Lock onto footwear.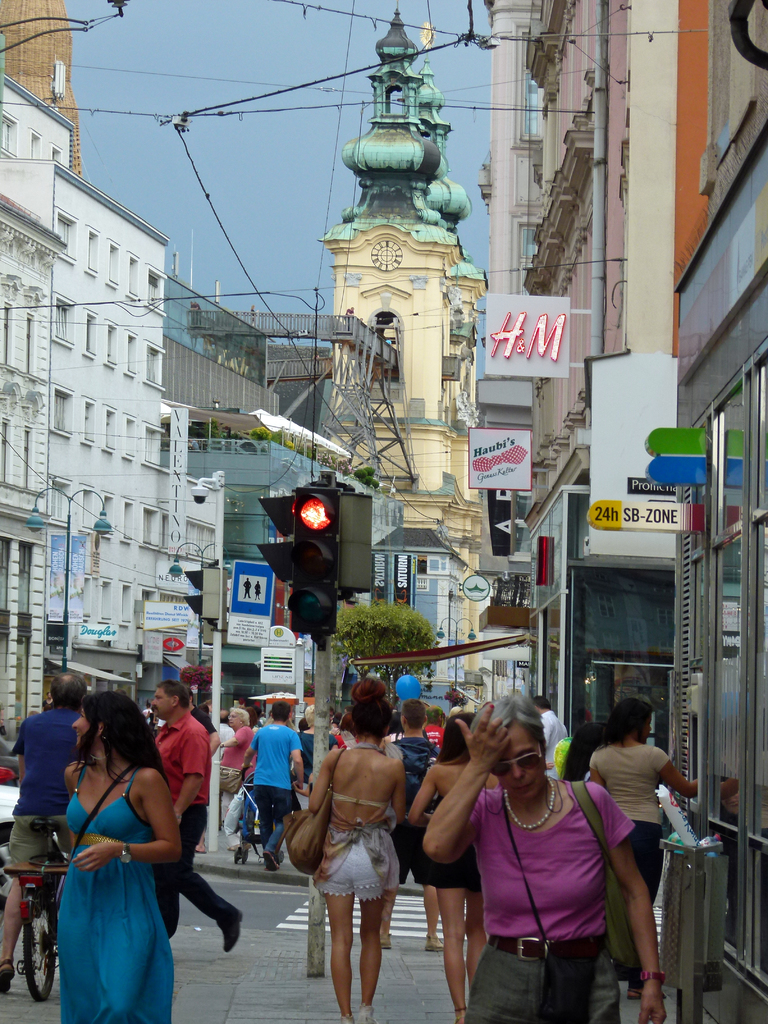
Locked: <box>358,1000,374,1021</box>.
